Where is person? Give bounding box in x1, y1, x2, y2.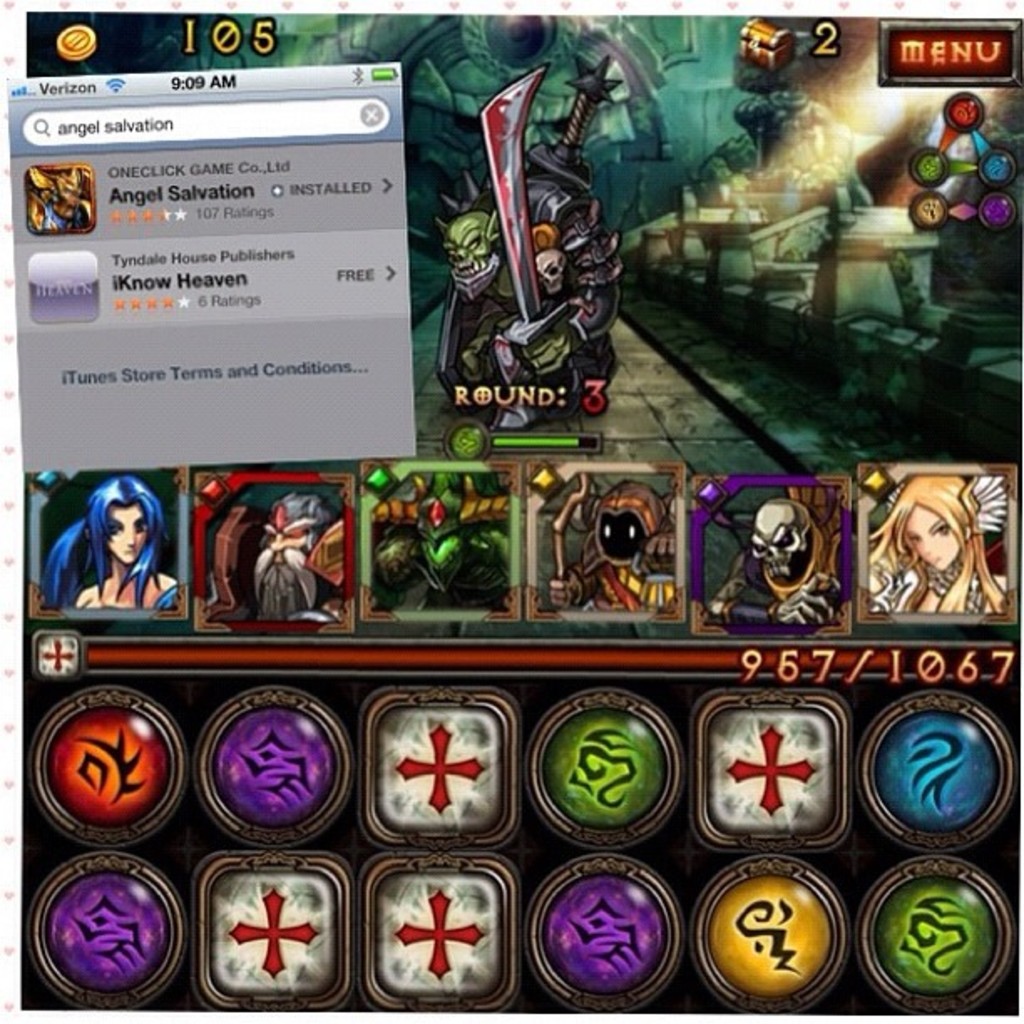
863, 474, 1007, 612.
